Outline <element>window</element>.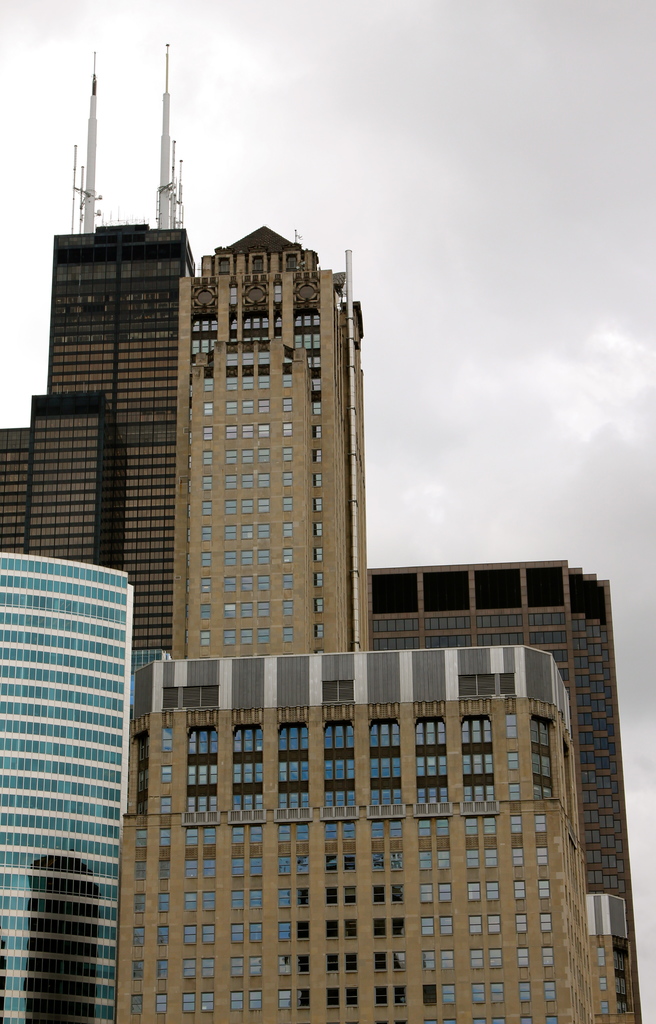
Outline: 211, 727, 218, 755.
